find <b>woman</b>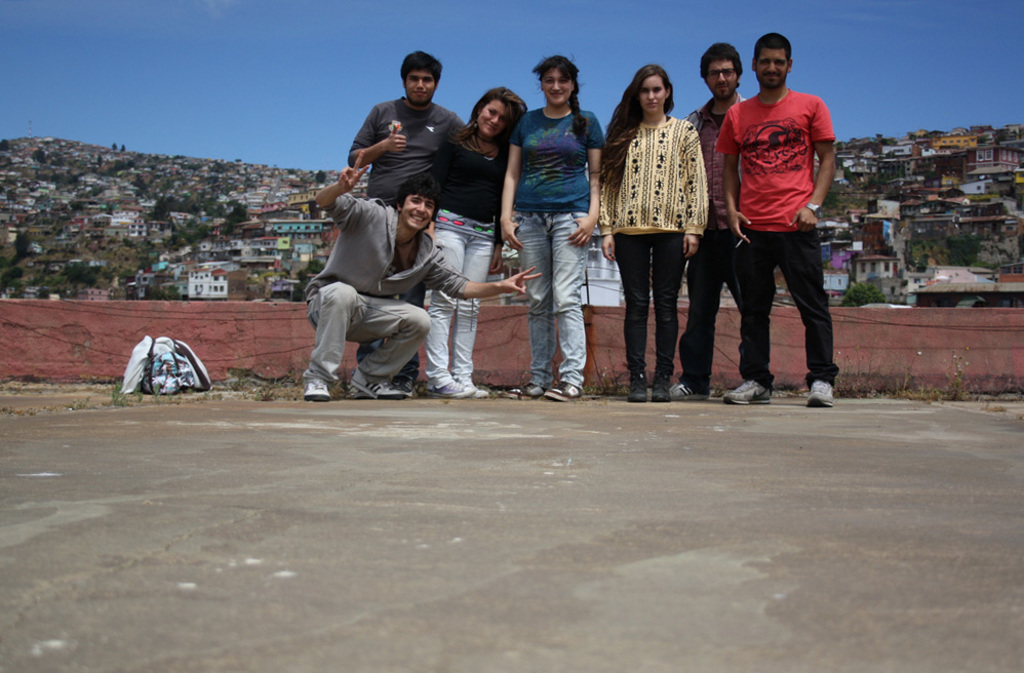
503, 54, 605, 403
